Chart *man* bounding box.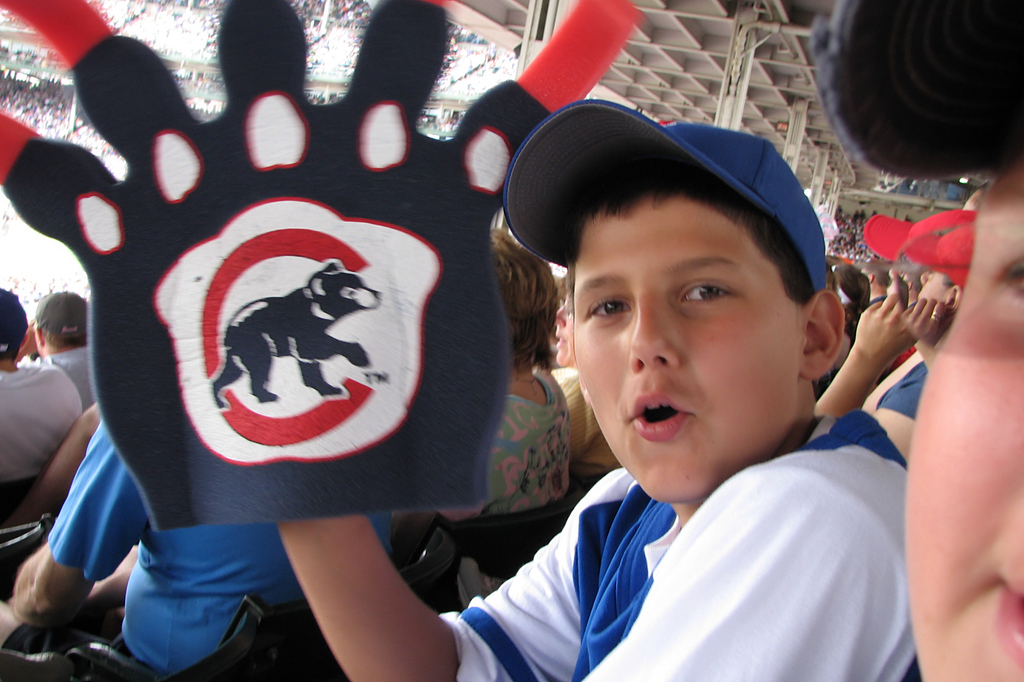
Charted: crop(814, 220, 977, 460).
